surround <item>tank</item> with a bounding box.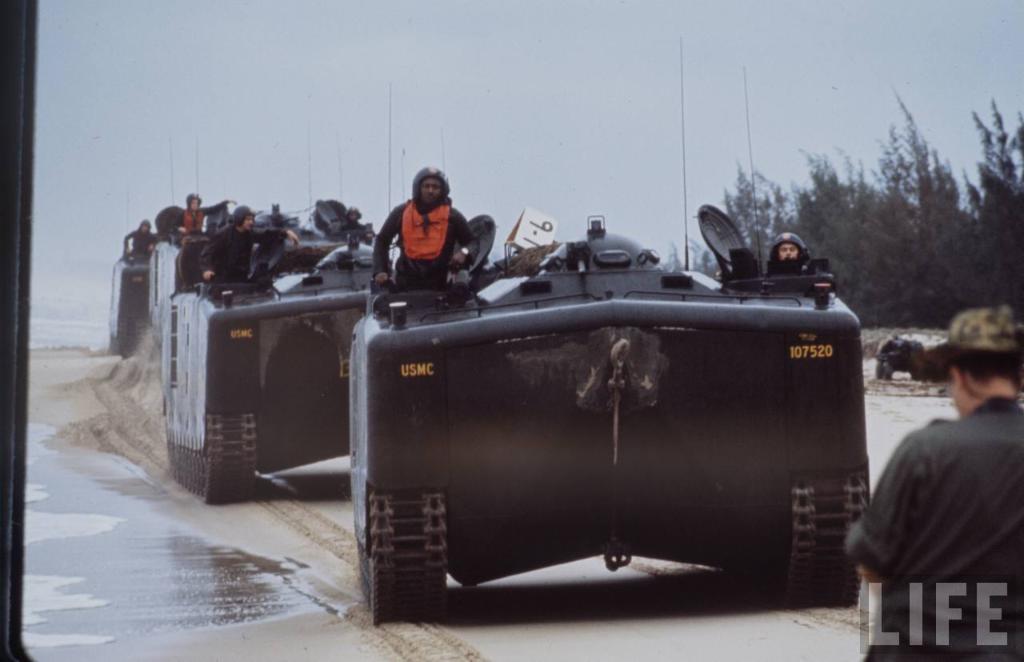
region(350, 37, 870, 623).
